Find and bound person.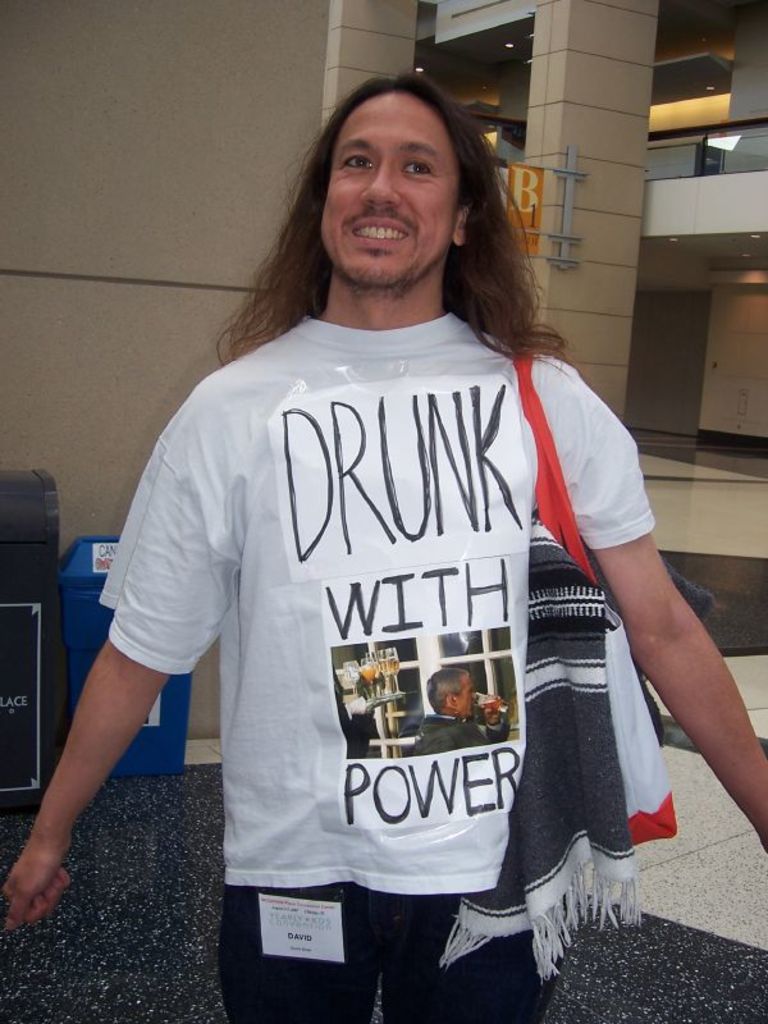
Bound: x1=0 y1=65 x2=767 y2=1023.
